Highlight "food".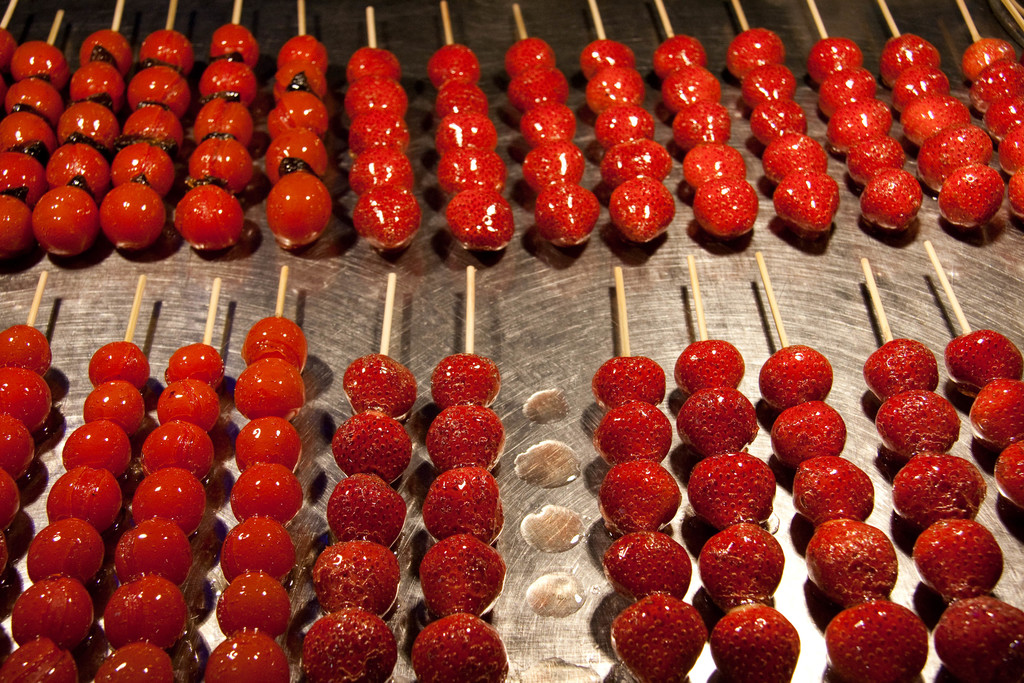
Highlighted region: crop(166, 340, 225, 388).
